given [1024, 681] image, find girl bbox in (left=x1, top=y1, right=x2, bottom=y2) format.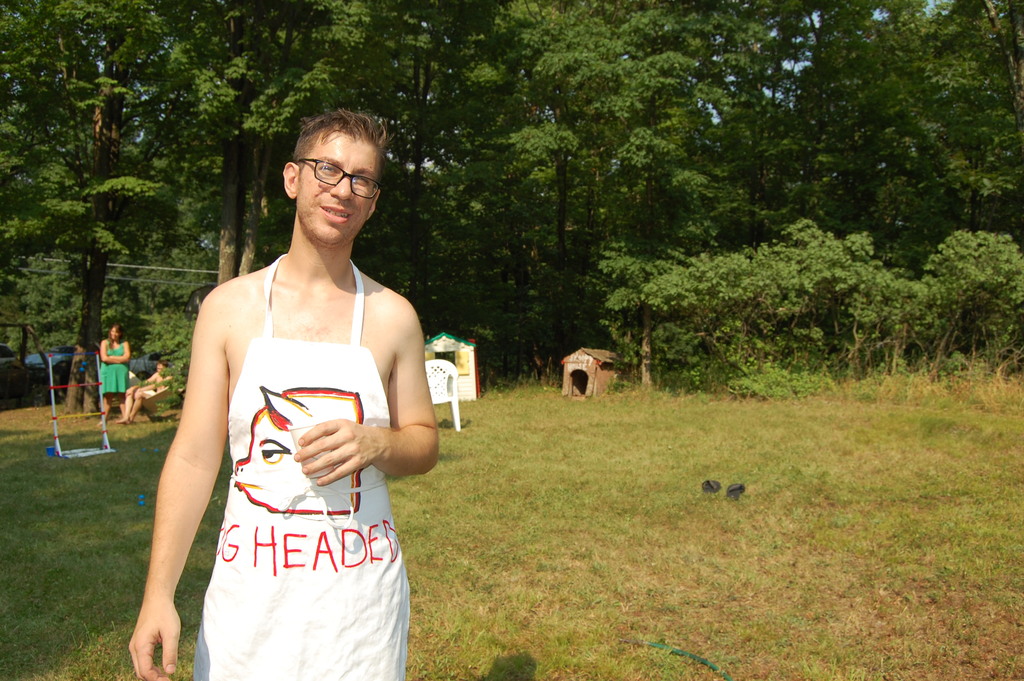
(left=99, top=326, right=131, bottom=428).
